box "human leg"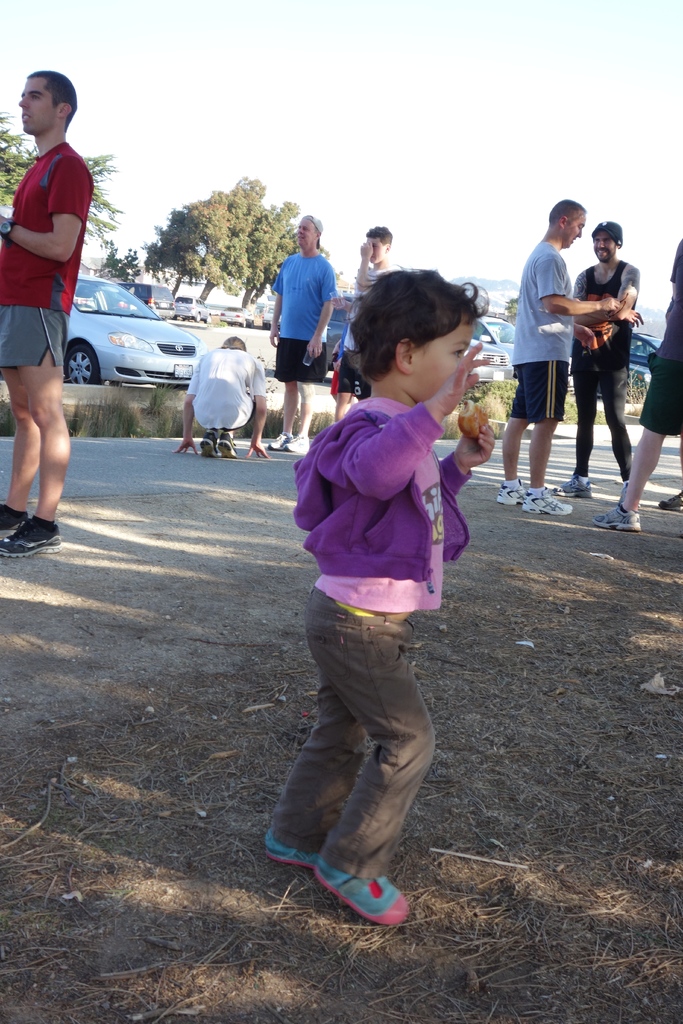
272,383,302,449
